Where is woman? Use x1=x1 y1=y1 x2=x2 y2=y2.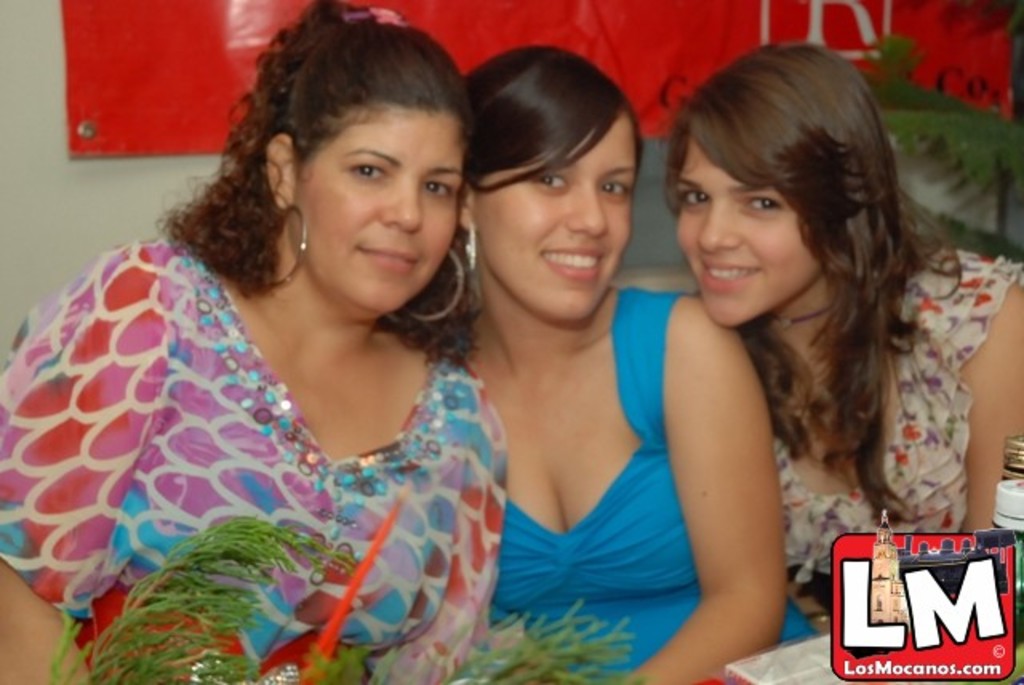
x1=662 y1=26 x2=1022 y2=635.
